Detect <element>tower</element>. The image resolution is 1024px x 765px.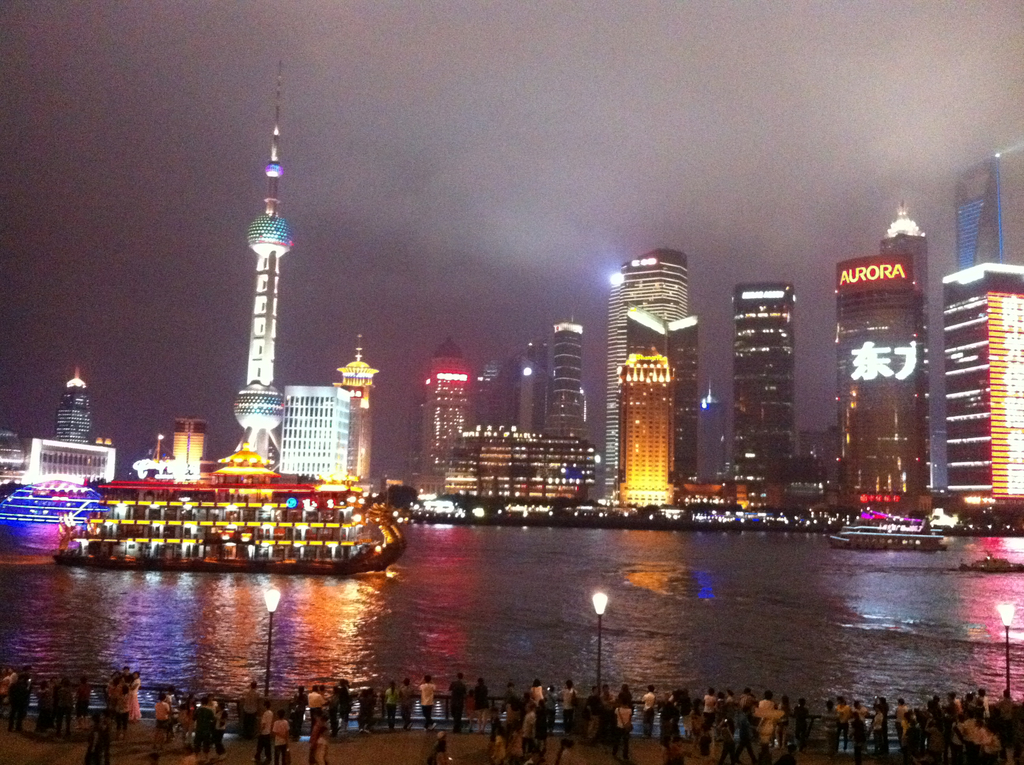
536,321,593,447.
